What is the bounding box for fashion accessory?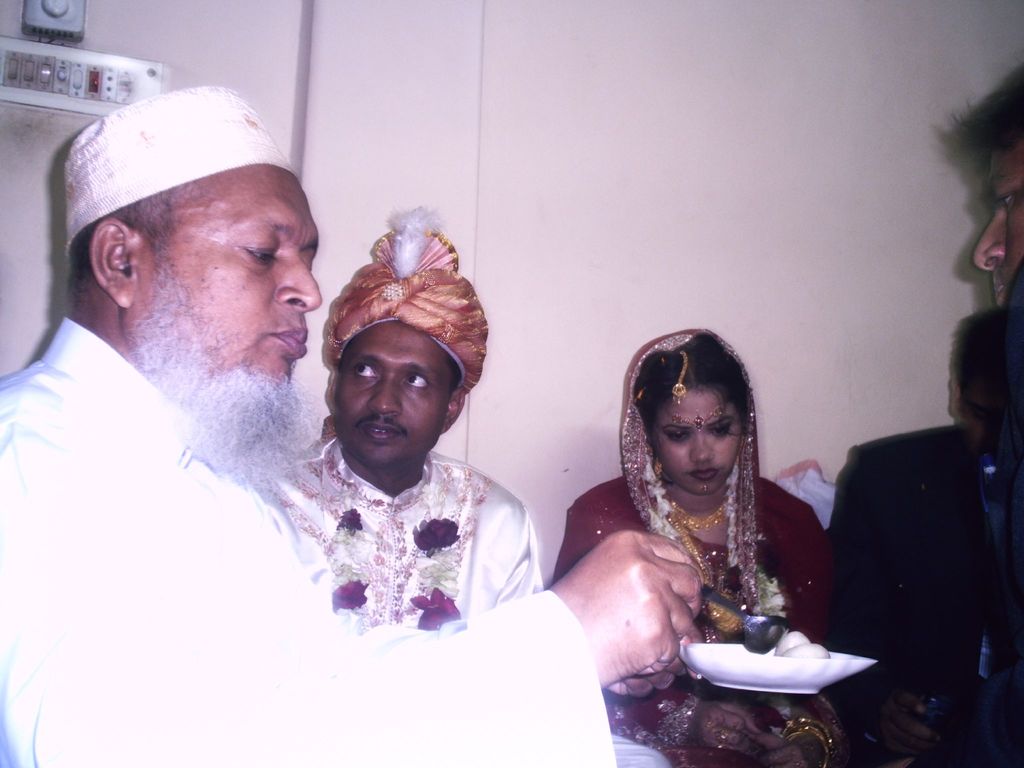
crop(666, 510, 715, 591).
